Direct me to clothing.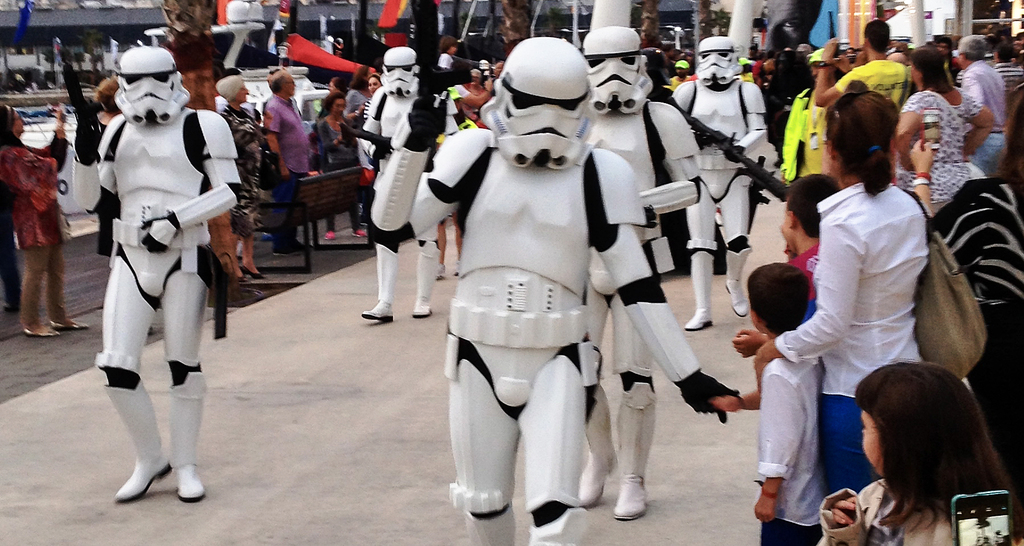
Direction: (left=772, top=175, right=929, bottom=496).
